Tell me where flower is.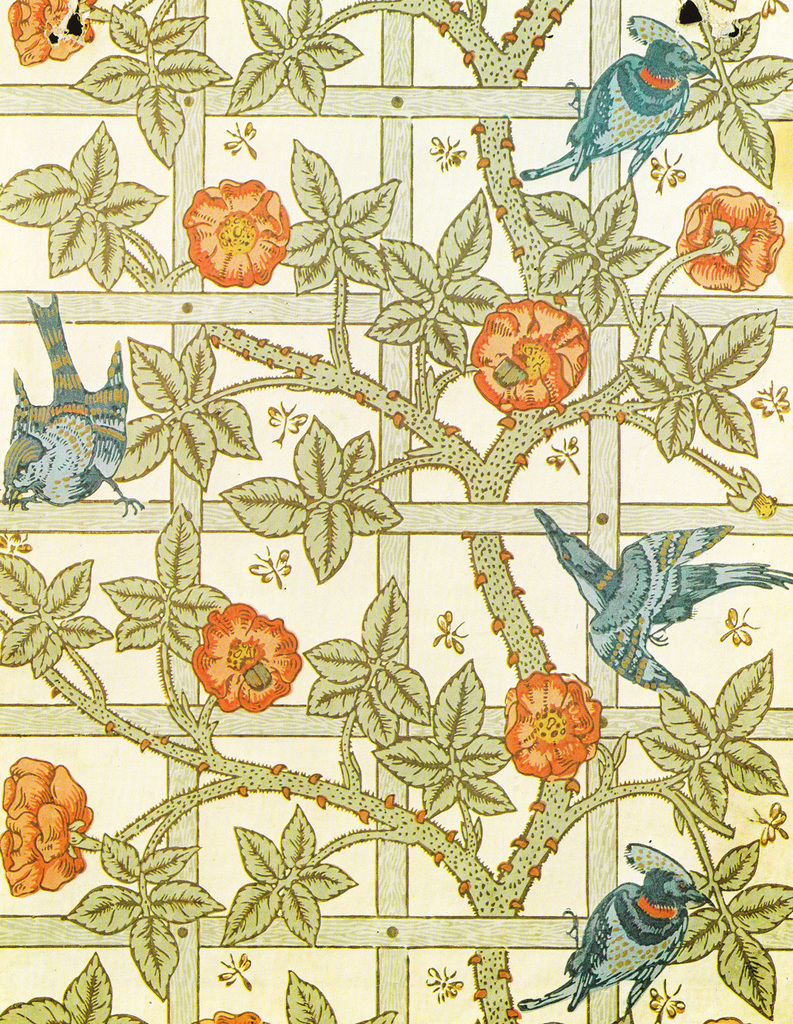
flower is at bbox=[183, 178, 289, 286].
